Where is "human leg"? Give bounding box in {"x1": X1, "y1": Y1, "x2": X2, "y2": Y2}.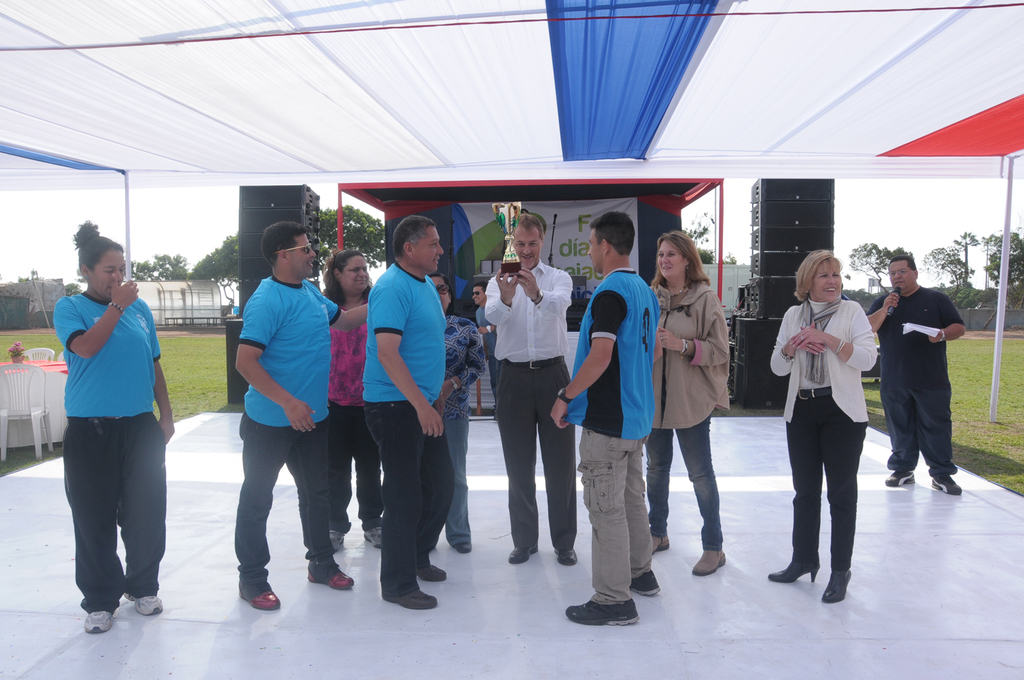
{"x1": 629, "y1": 429, "x2": 662, "y2": 597}.
